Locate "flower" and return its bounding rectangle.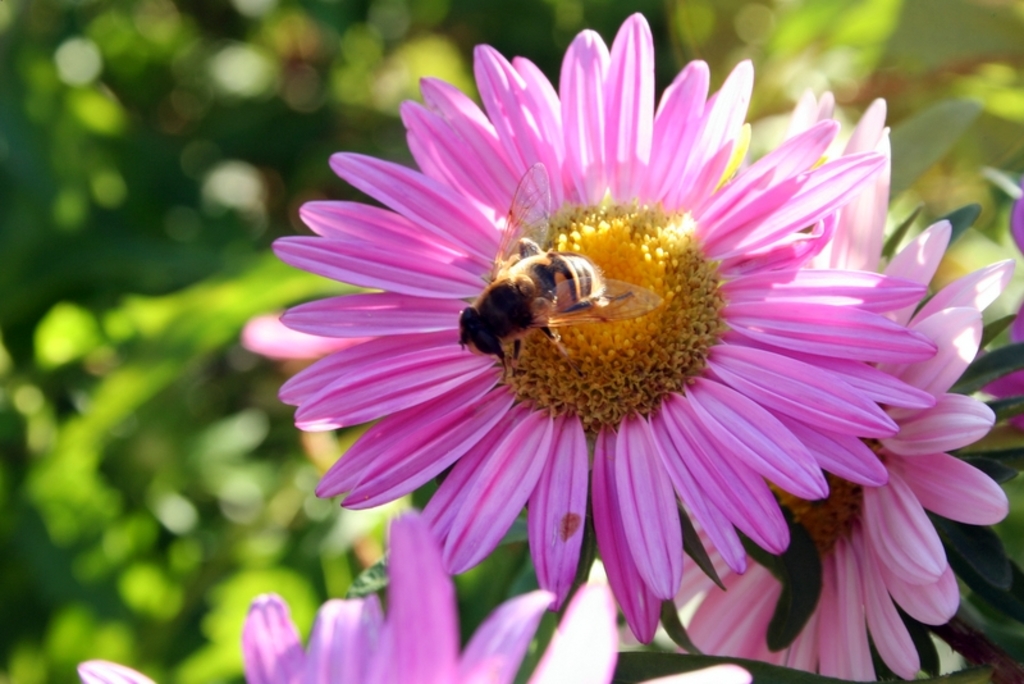
select_region(655, 90, 1019, 683).
